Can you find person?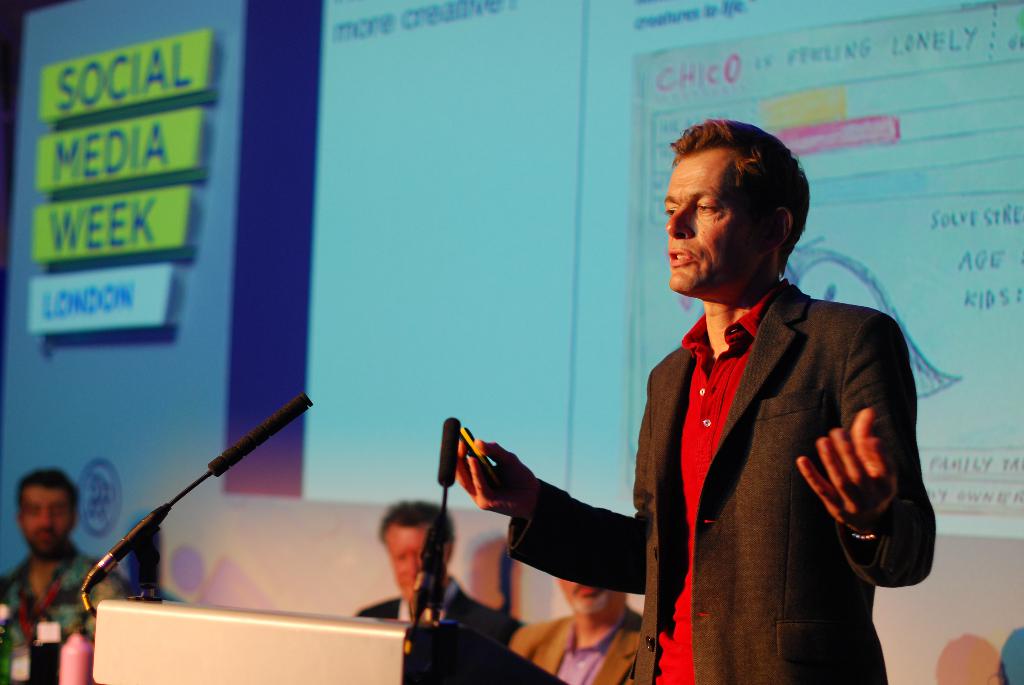
Yes, bounding box: detection(0, 459, 124, 684).
